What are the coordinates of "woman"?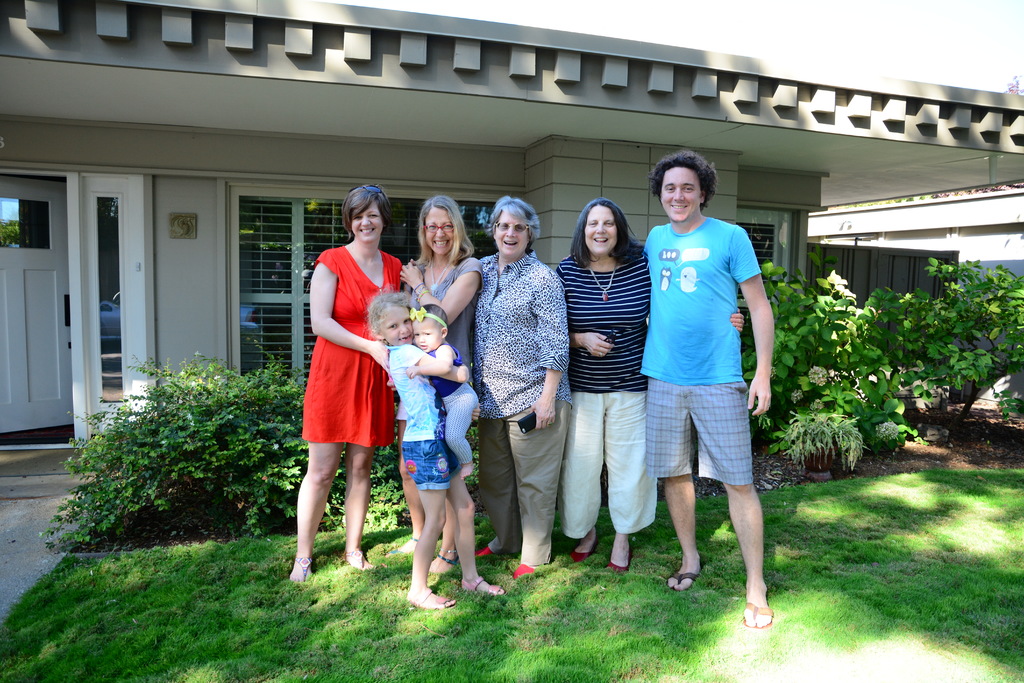
bbox(556, 197, 746, 575).
